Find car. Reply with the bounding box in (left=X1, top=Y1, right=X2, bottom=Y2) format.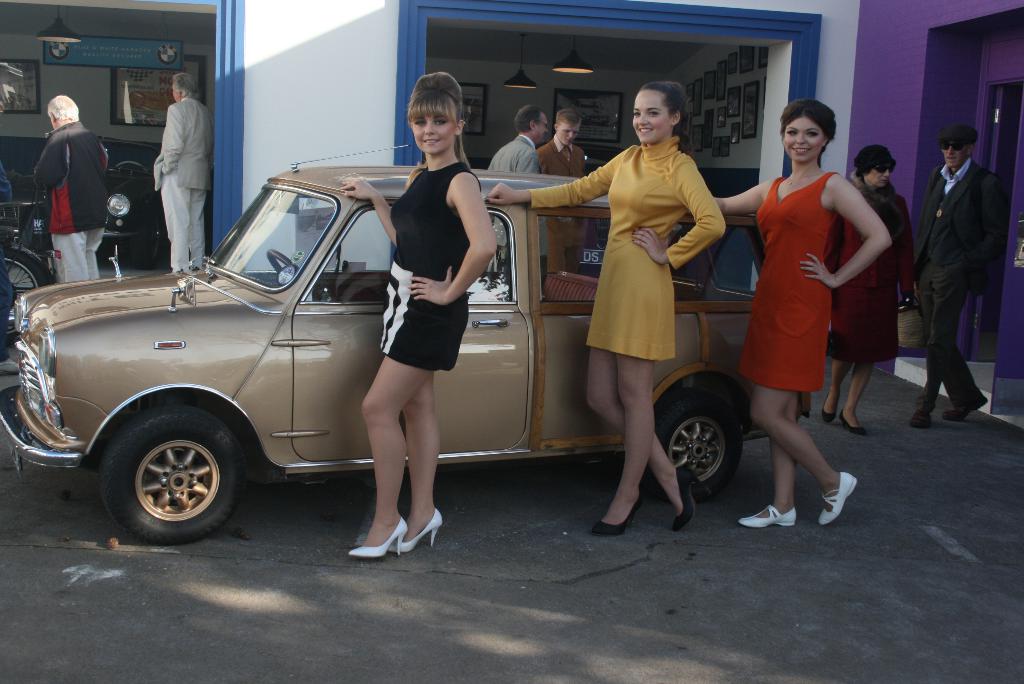
(left=0, top=160, right=166, bottom=269).
